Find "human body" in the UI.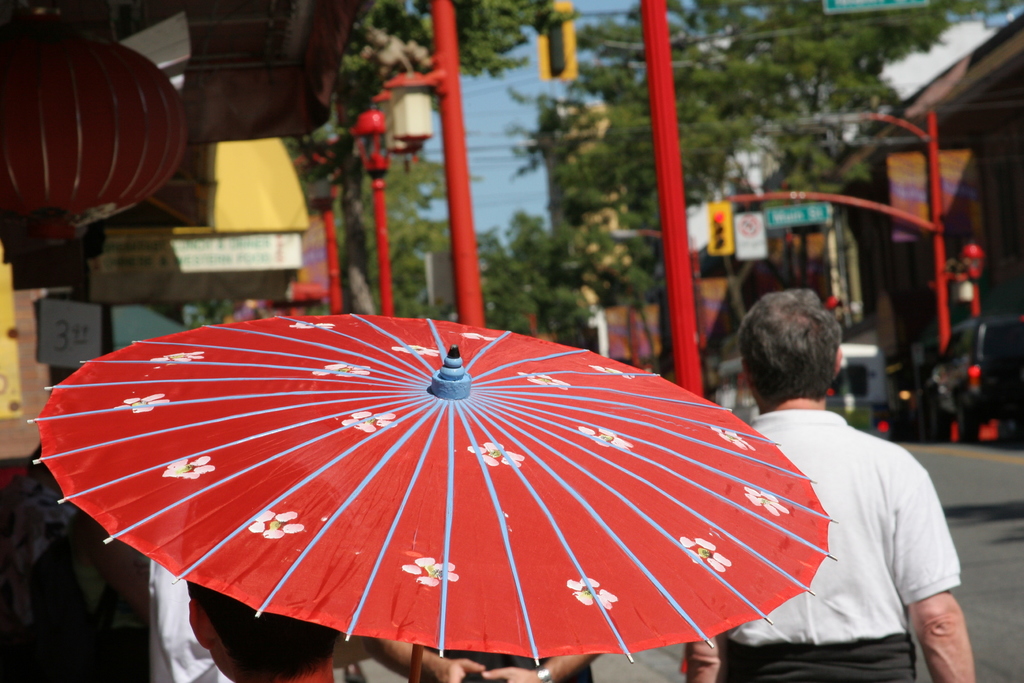
UI element at (left=716, top=312, right=960, bottom=677).
